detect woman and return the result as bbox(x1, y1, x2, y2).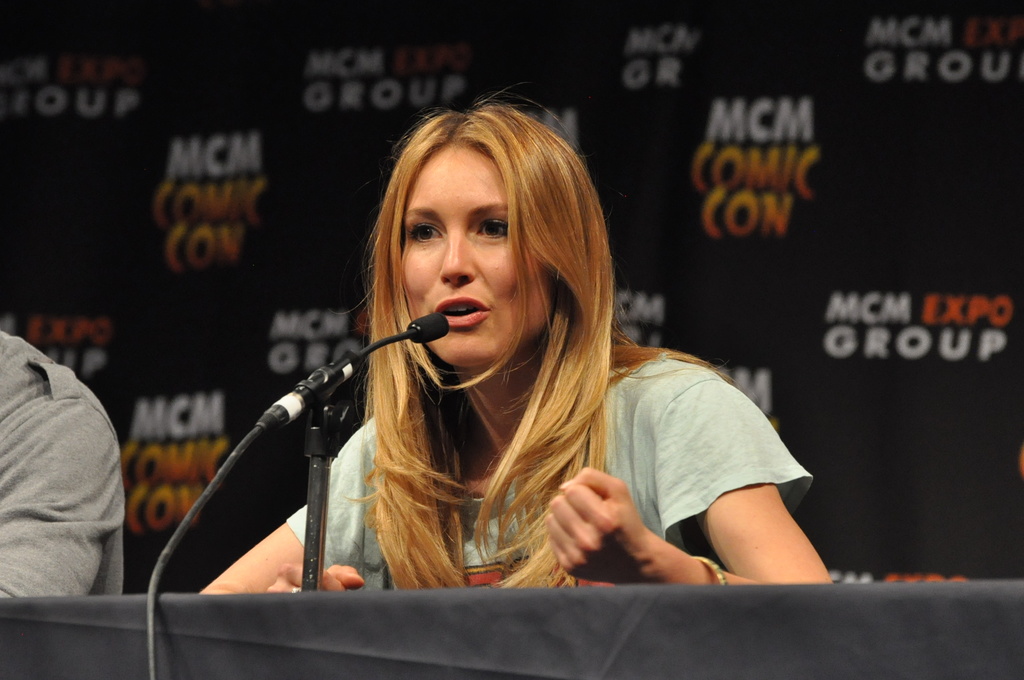
bbox(222, 106, 823, 608).
